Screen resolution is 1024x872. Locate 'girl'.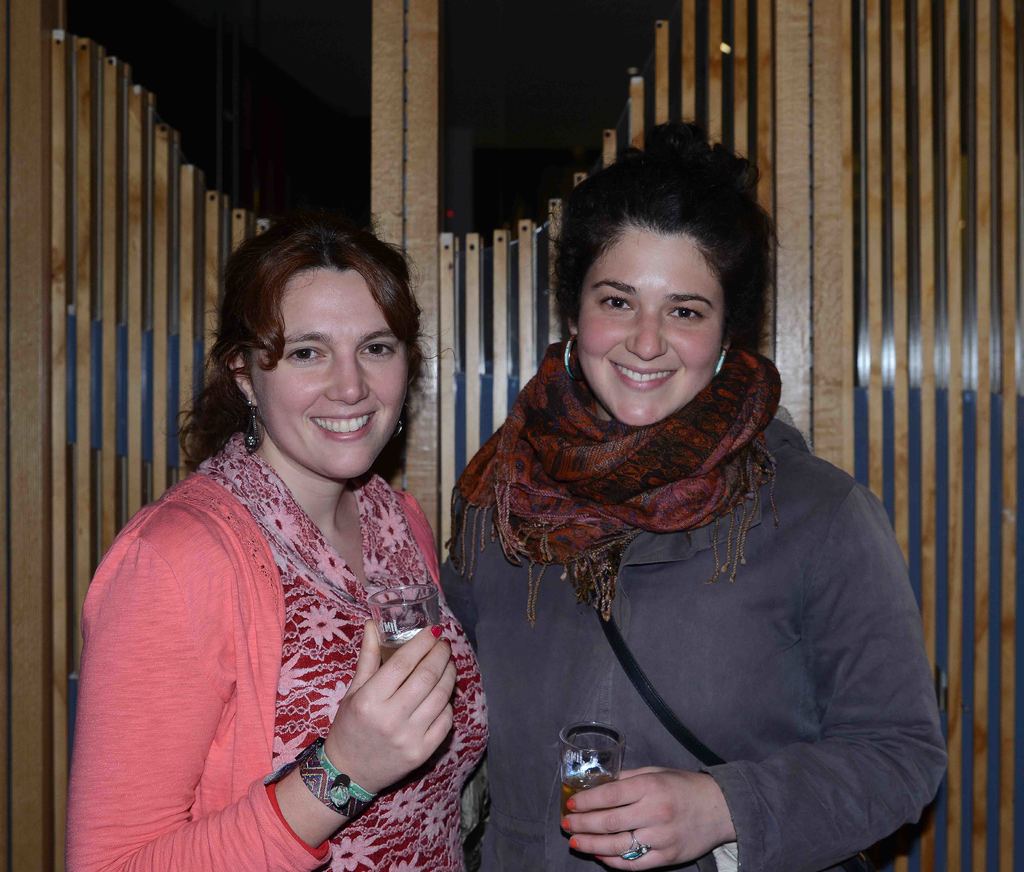
[left=69, top=217, right=488, bottom=871].
